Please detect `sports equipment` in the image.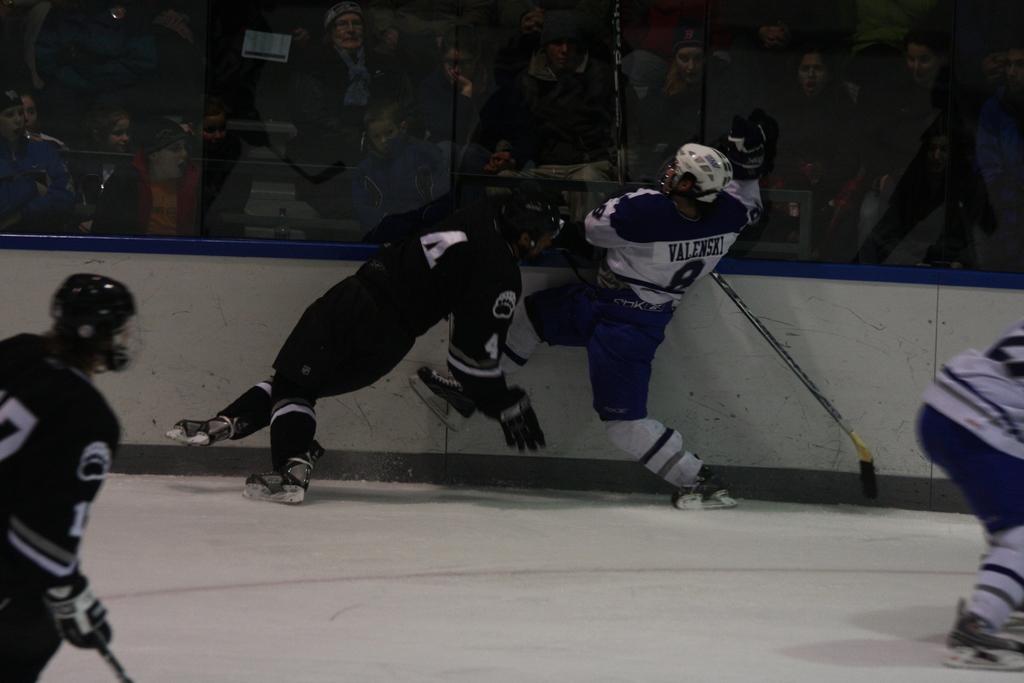
47,270,137,373.
